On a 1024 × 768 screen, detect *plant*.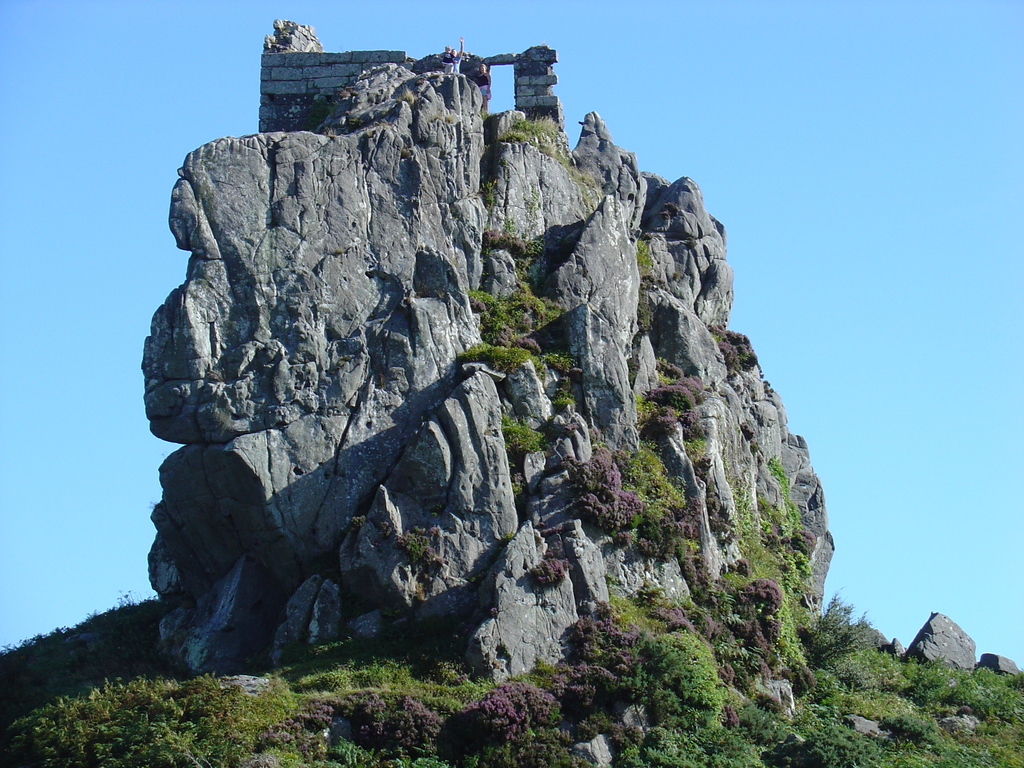
<bbox>627, 221, 659, 338</bbox>.
